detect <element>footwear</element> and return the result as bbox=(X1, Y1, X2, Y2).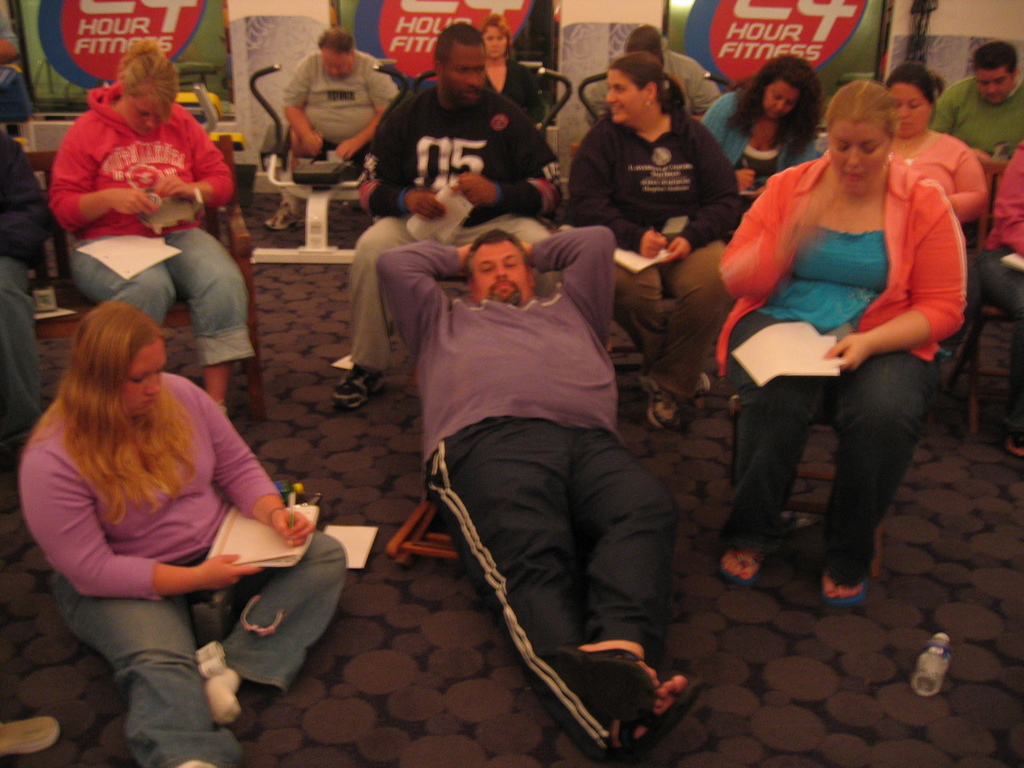
bbox=(640, 381, 683, 428).
